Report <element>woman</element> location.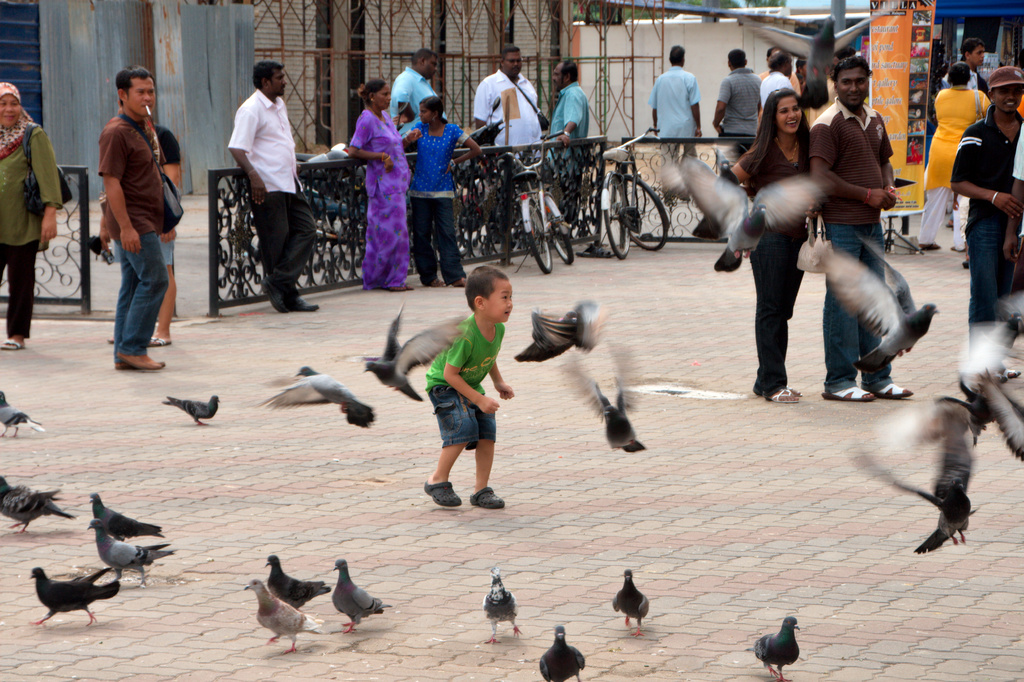
Report: locate(344, 79, 413, 294).
